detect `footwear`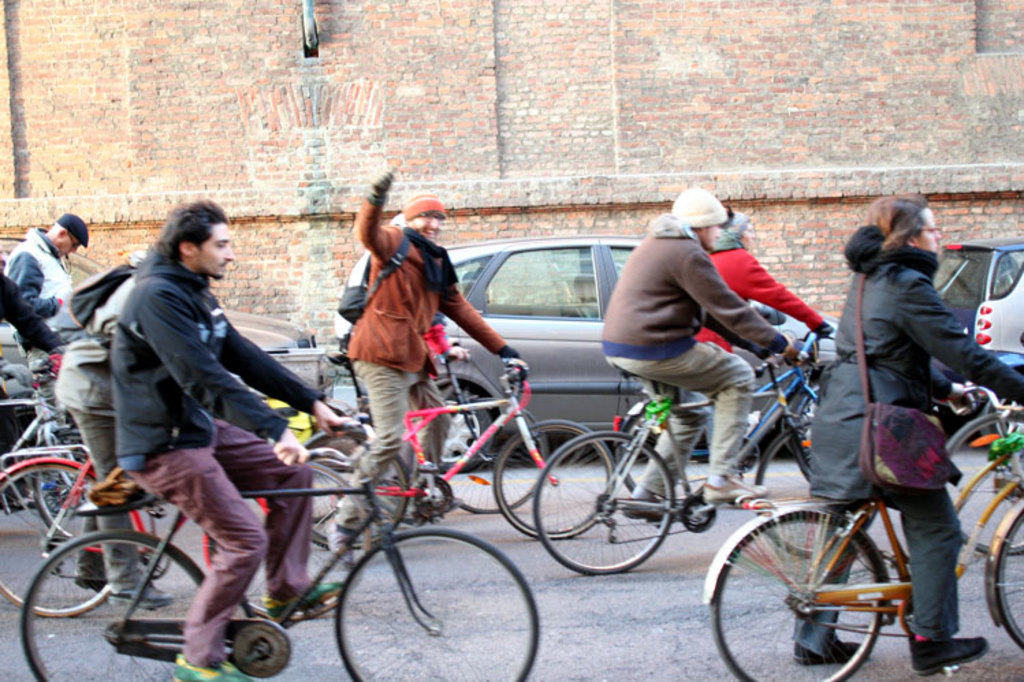
{"left": 368, "top": 481, "right": 420, "bottom": 522}
